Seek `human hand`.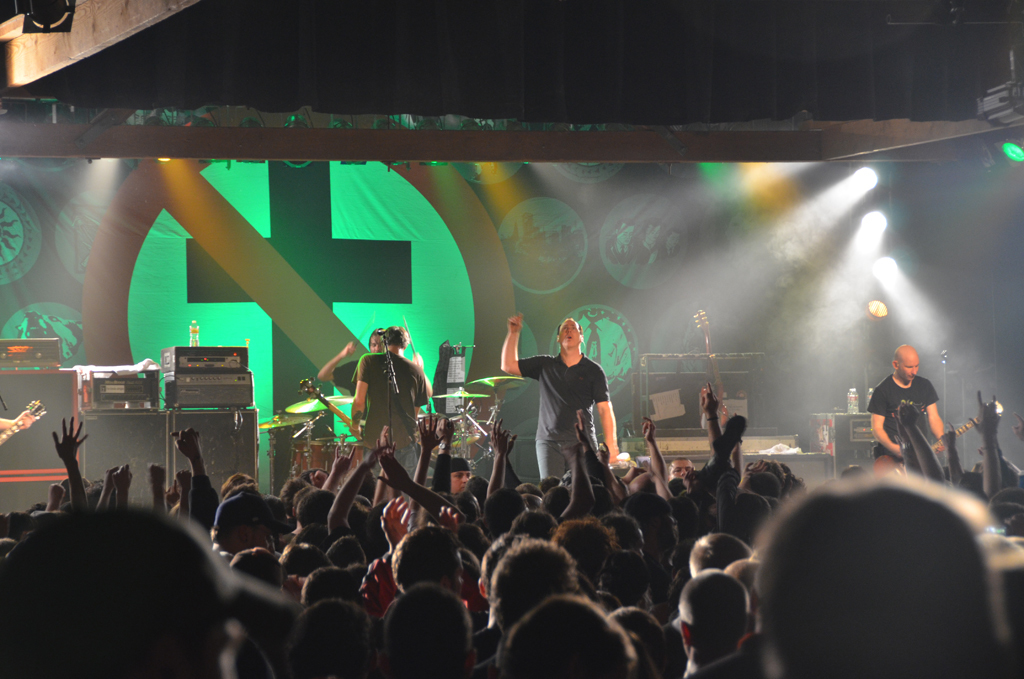
[571,407,588,446].
